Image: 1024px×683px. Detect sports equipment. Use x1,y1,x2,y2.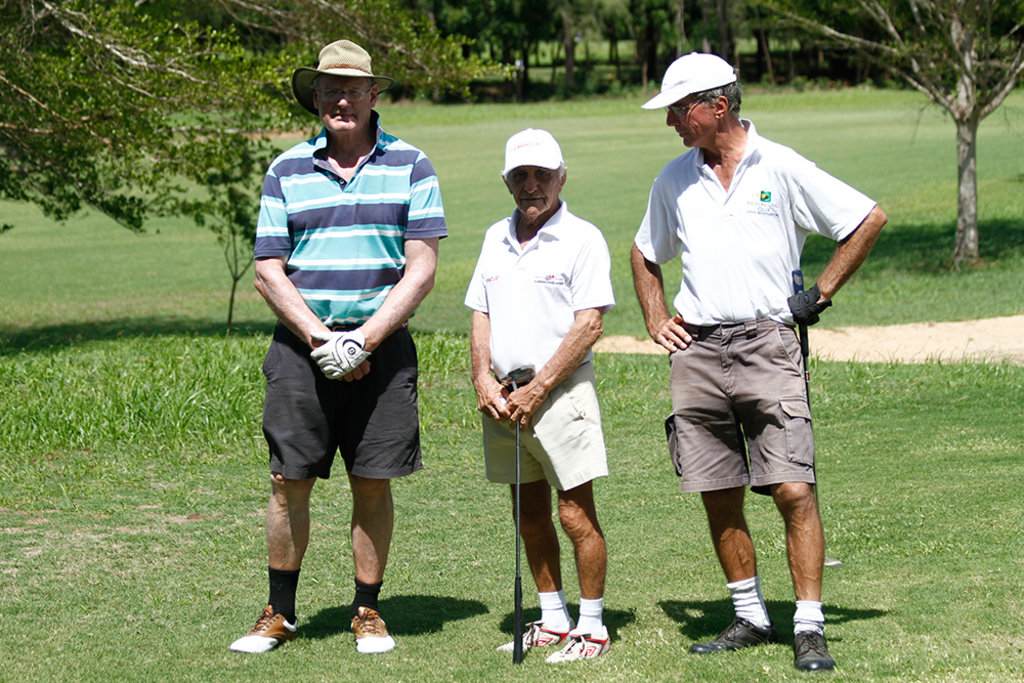
791,268,844,565.
